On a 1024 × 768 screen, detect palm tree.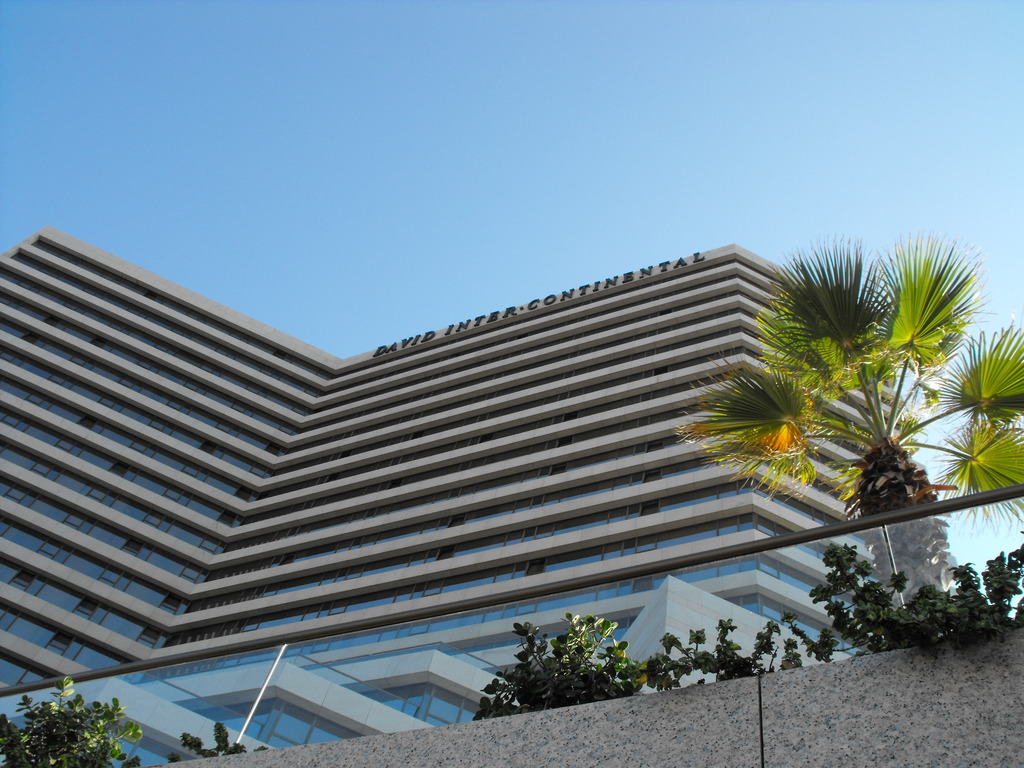
670,226,1023,537.
